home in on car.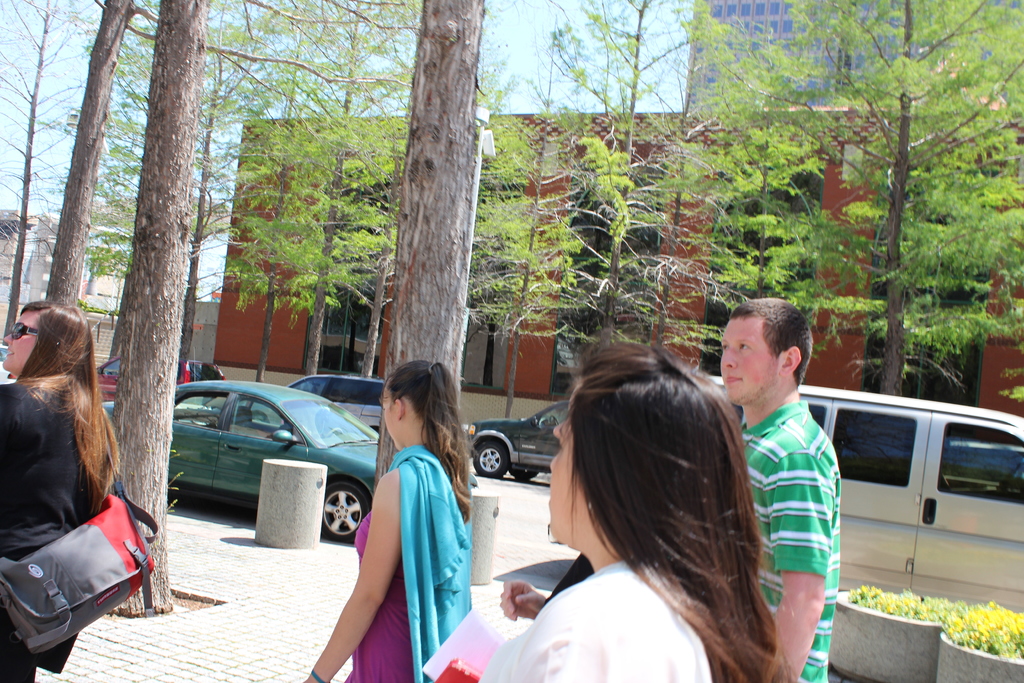
Homed in at <box>175,386,379,564</box>.
